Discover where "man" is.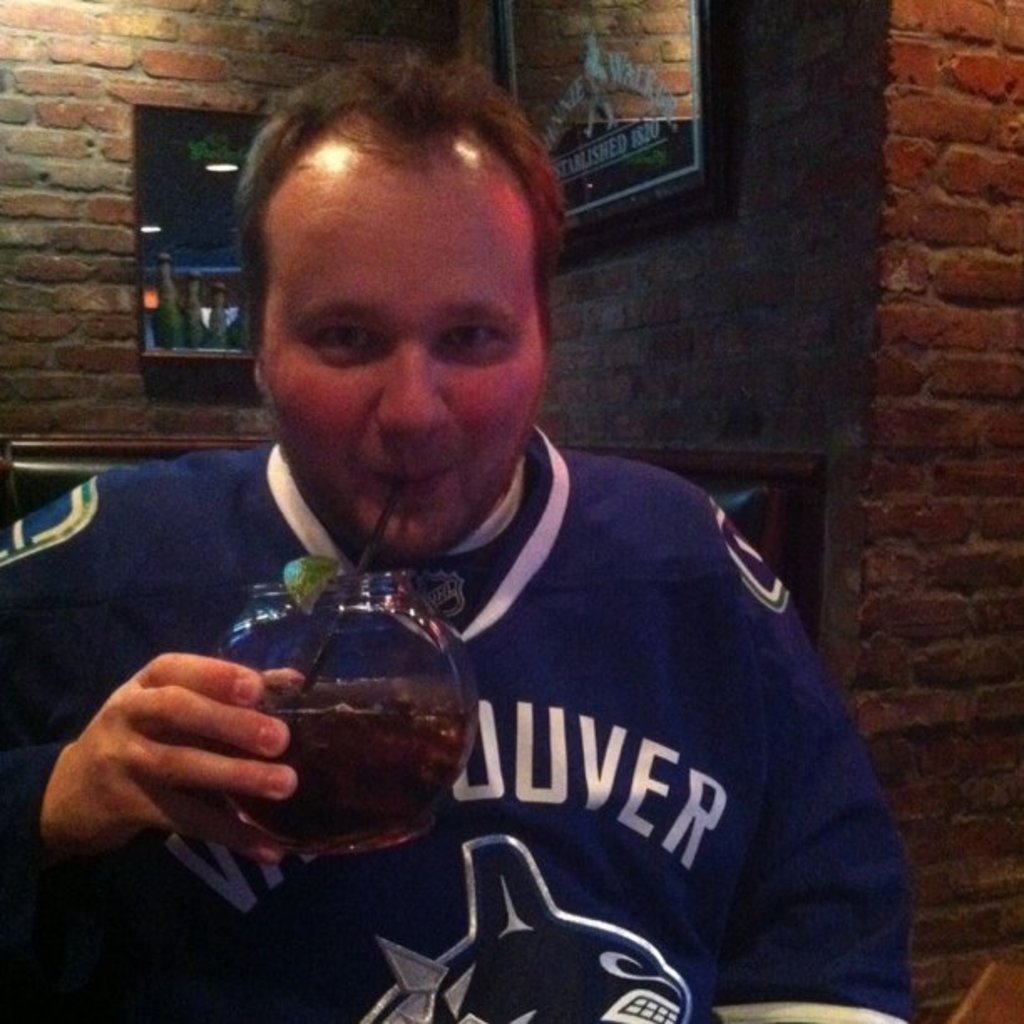
Discovered at box=[45, 97, 955, 991].
